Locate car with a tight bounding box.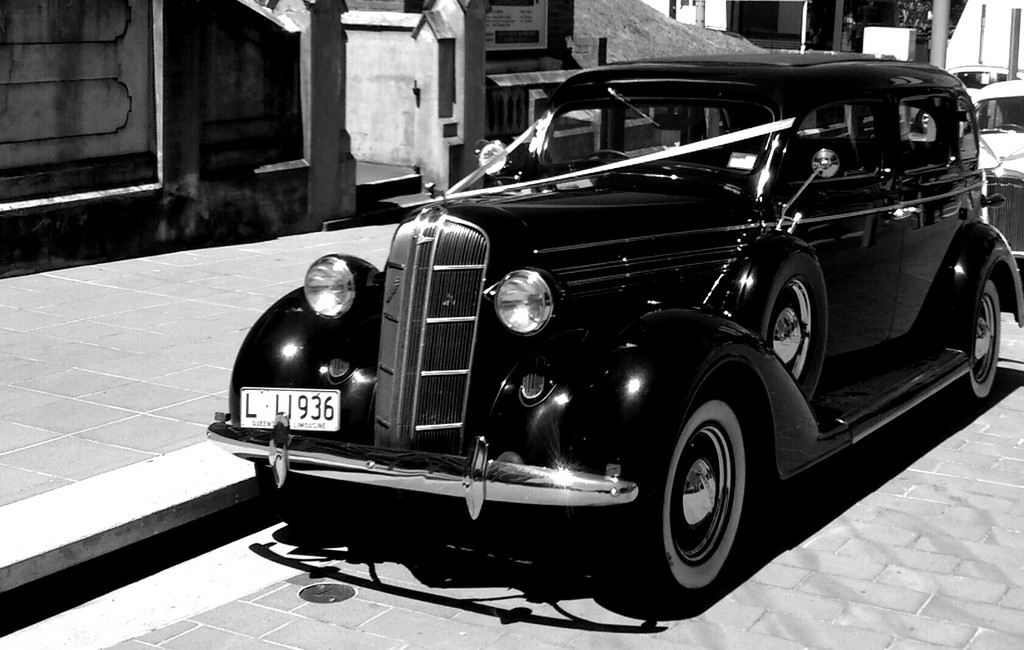
detection(942, 65, 1017, 94).
